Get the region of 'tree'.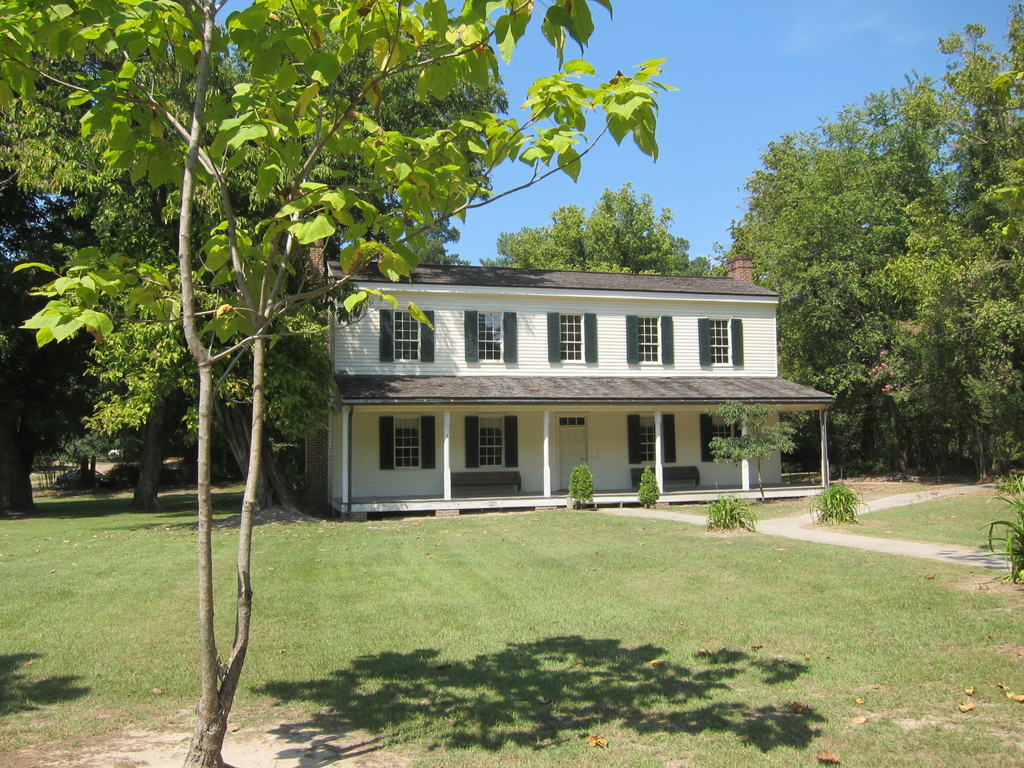
bbox=(927, 0, 1023, 498).
